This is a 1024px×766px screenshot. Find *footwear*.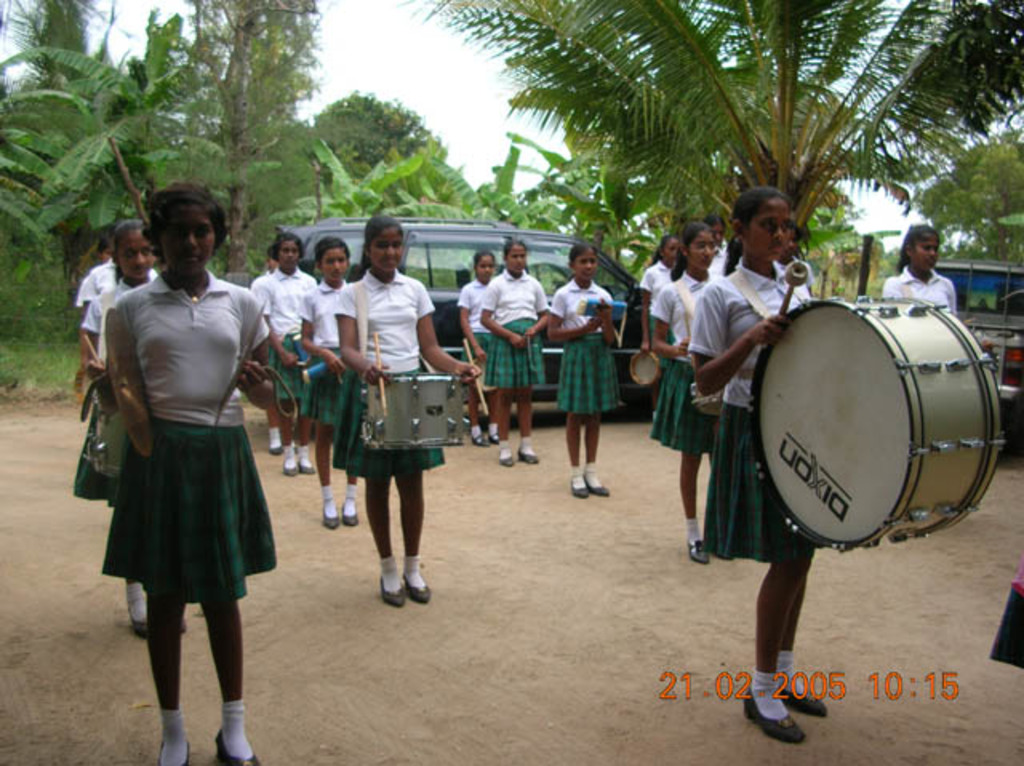
Bounding box: <region>270, 448, 283, 453</region>.
